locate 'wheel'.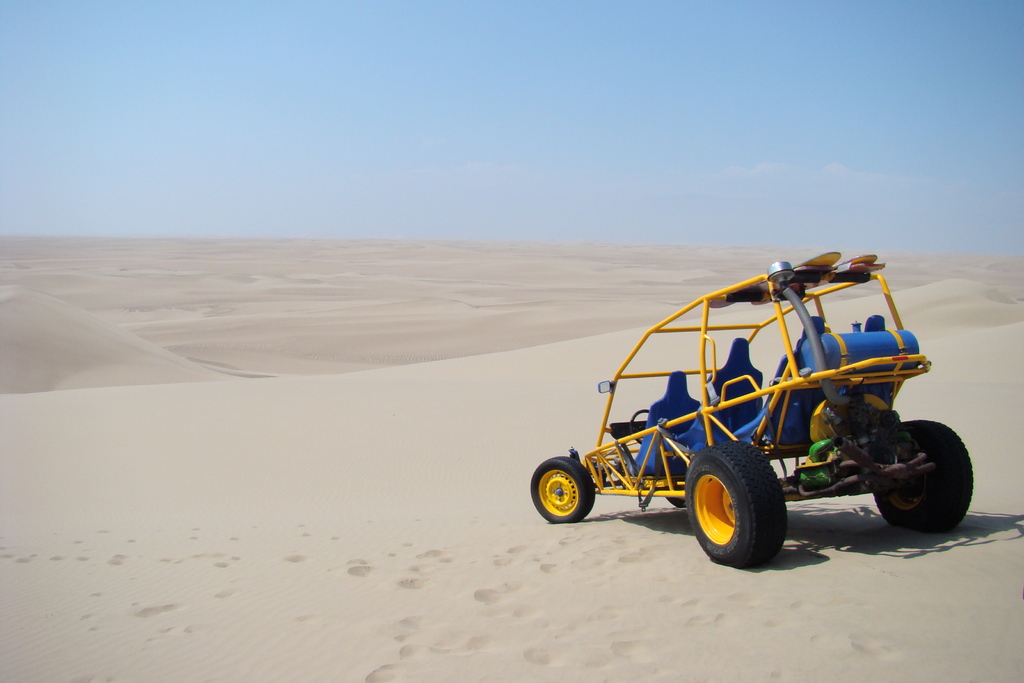
Bounding box: (870, 416, 974, 533).
